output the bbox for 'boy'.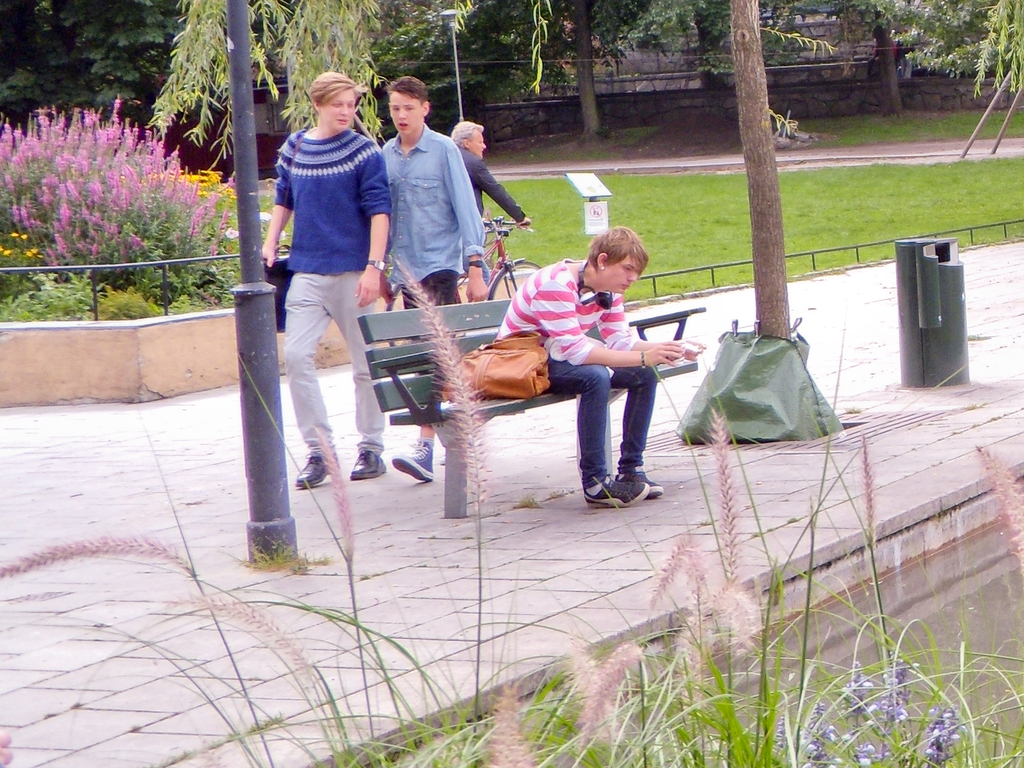
<region>497, 228, 705, 511</region>.
